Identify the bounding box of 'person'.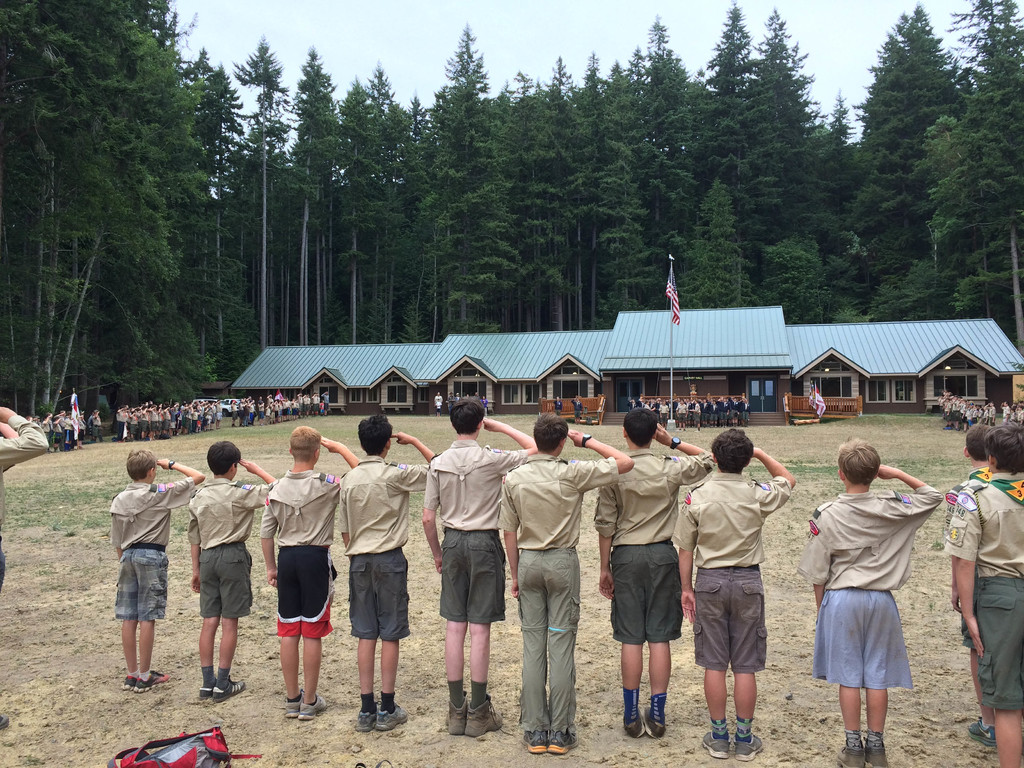
x1=592, y1=407, x2=719, y2=743.
